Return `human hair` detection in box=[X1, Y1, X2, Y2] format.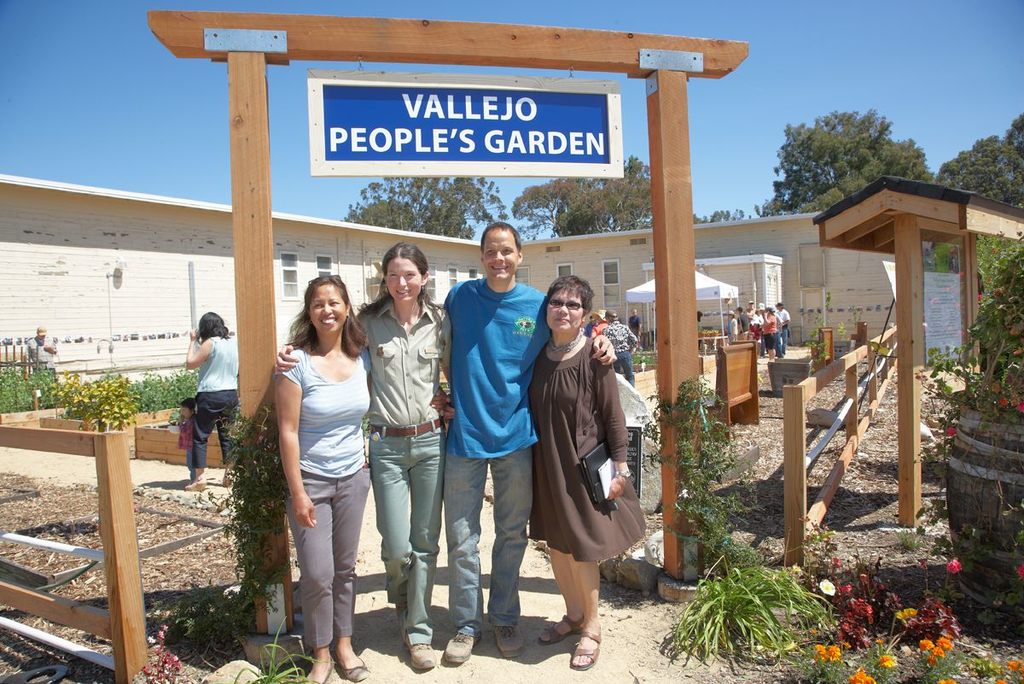
box=[360, 243, 451, 348].
